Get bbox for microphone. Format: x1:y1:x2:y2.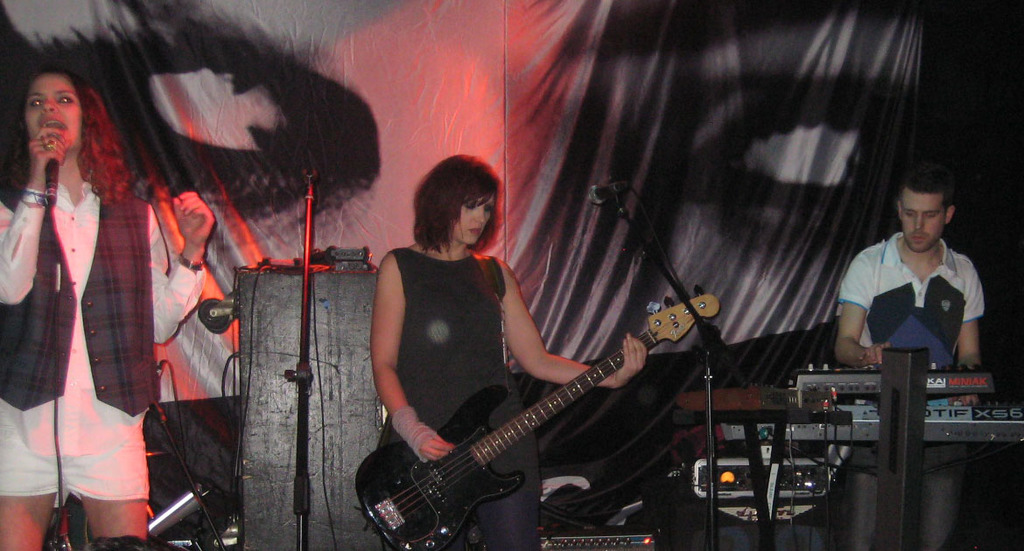
587:181:631:204.
